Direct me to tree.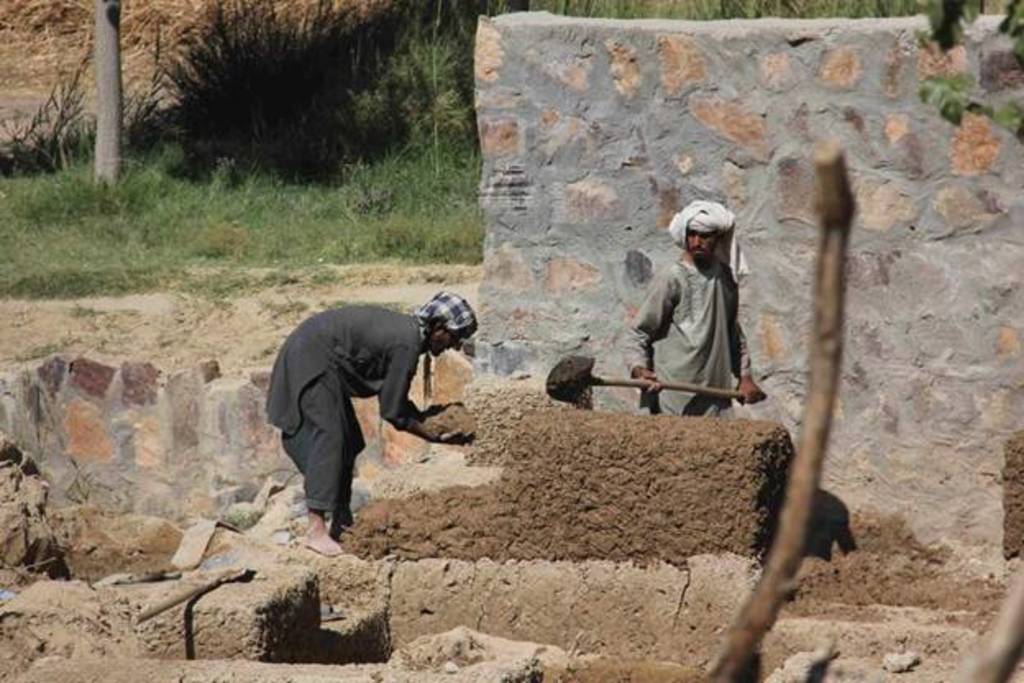
Direction: (94, 0, 128, 189).
